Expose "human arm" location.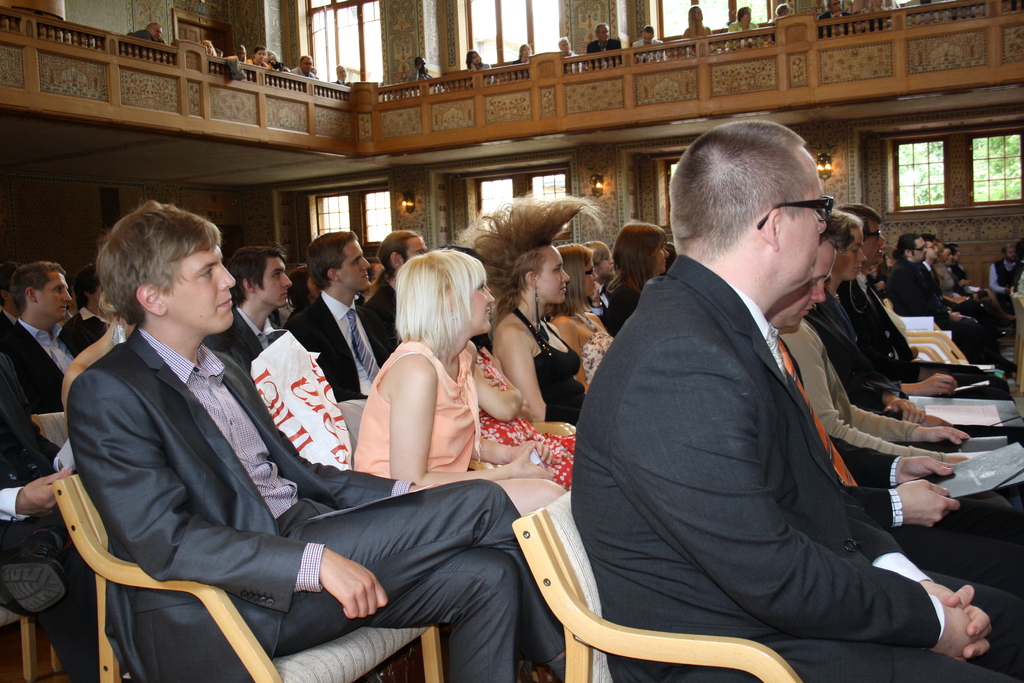
Exposed at [250, 378, 417, 504].
